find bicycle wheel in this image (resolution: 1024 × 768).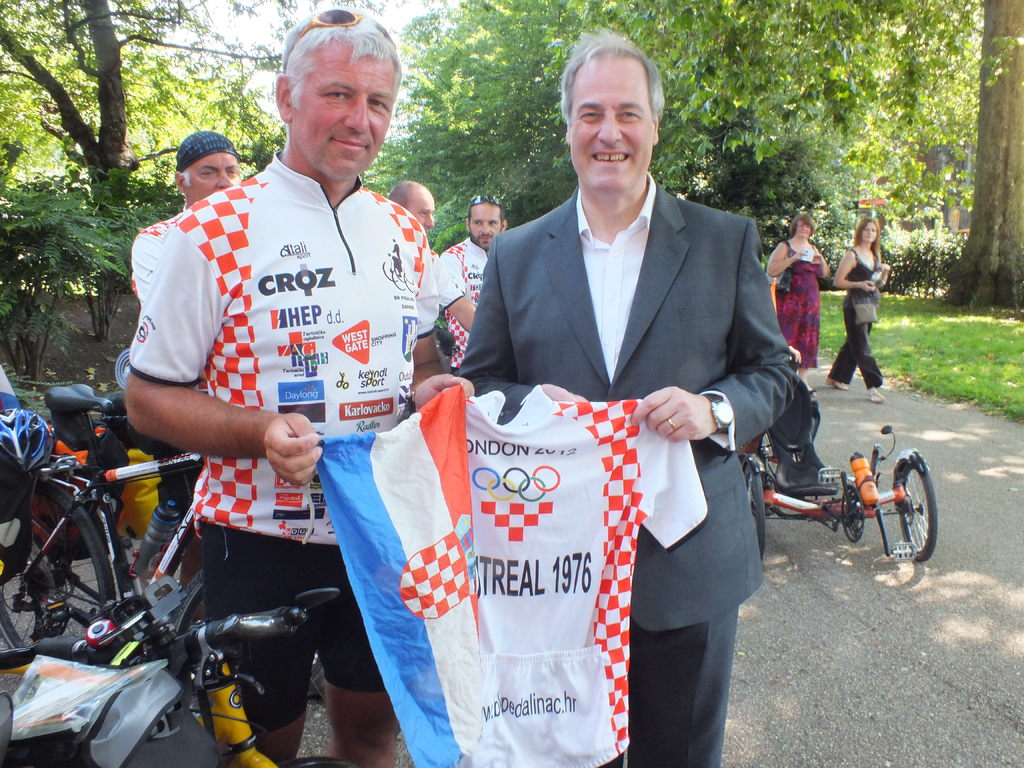
crop(746, 466, 765, 561).
